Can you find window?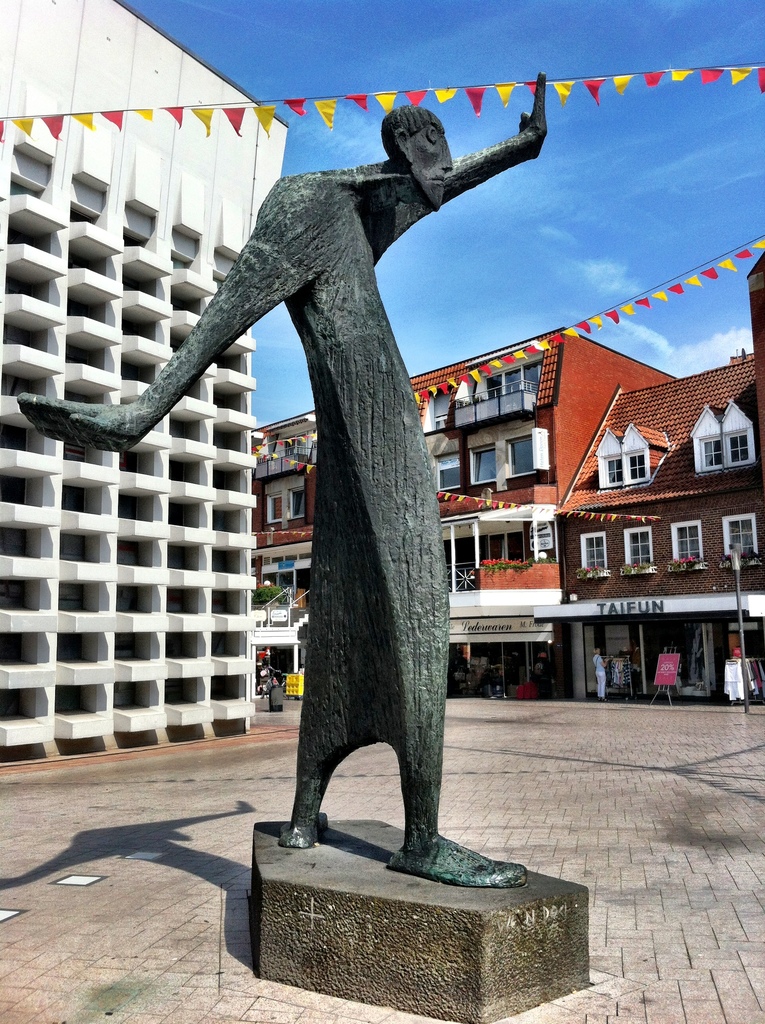
Yes, bounding box: left=628, top=438, right=649, bottom=484.
